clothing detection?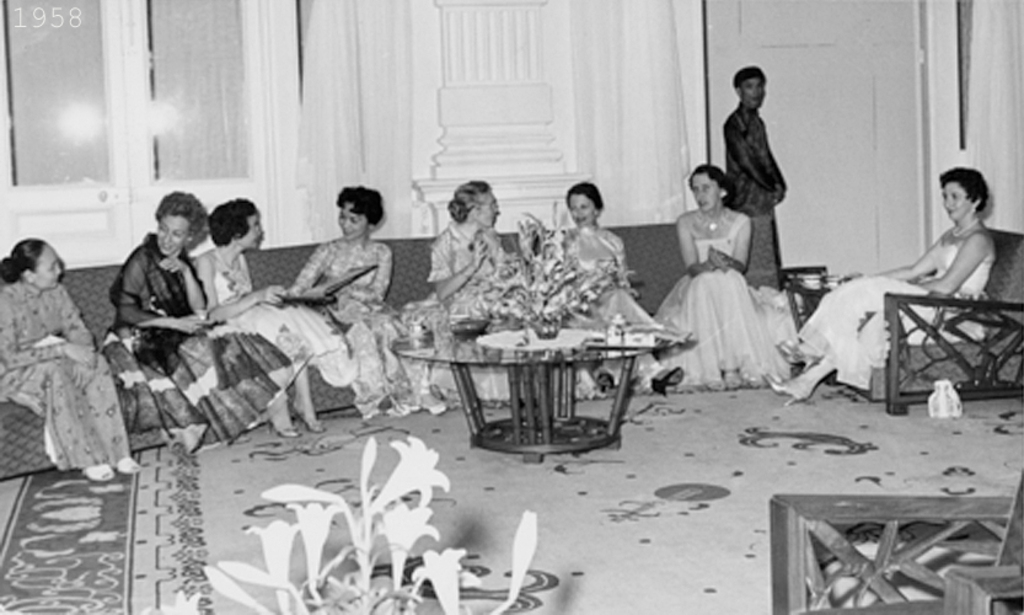
region(655, 214, 809, 386)
